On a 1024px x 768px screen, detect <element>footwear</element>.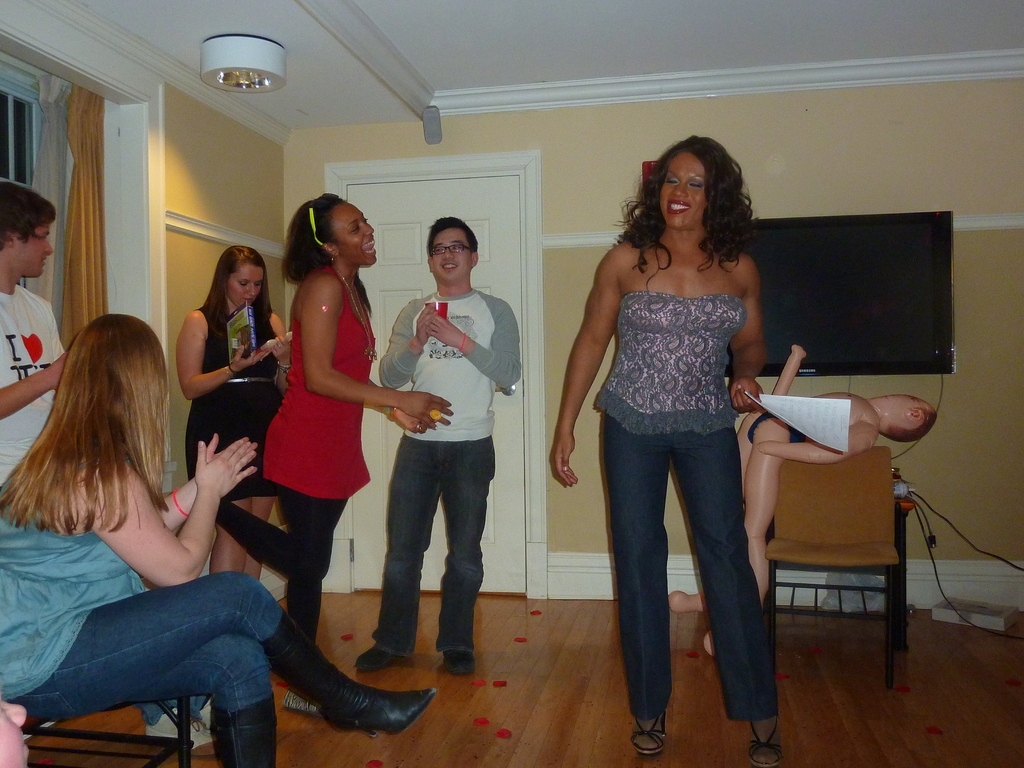
283/689/325/717.
